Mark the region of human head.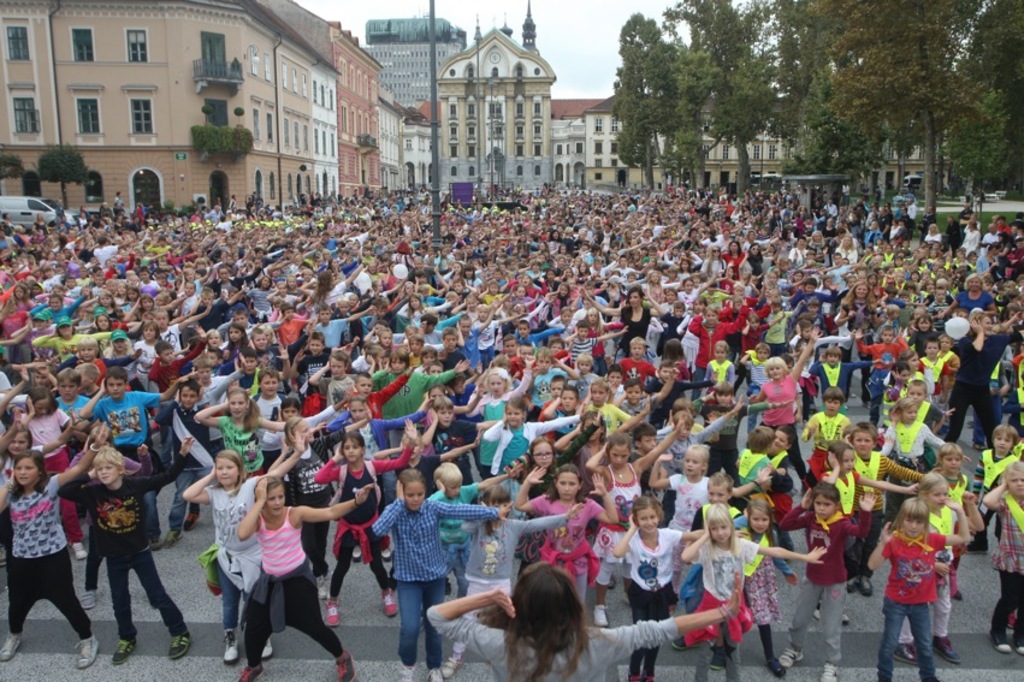
Region: BBox(673, 397, 689, 417).
